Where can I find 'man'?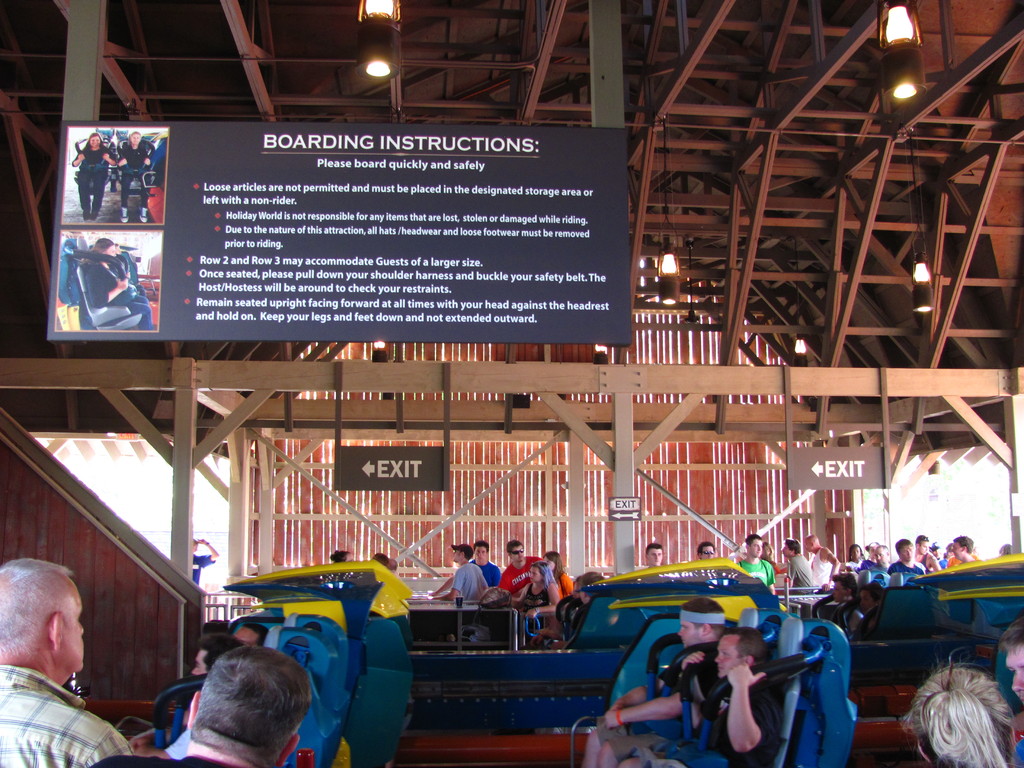
You can find it at l=618, t=628, r=784, b=764.
